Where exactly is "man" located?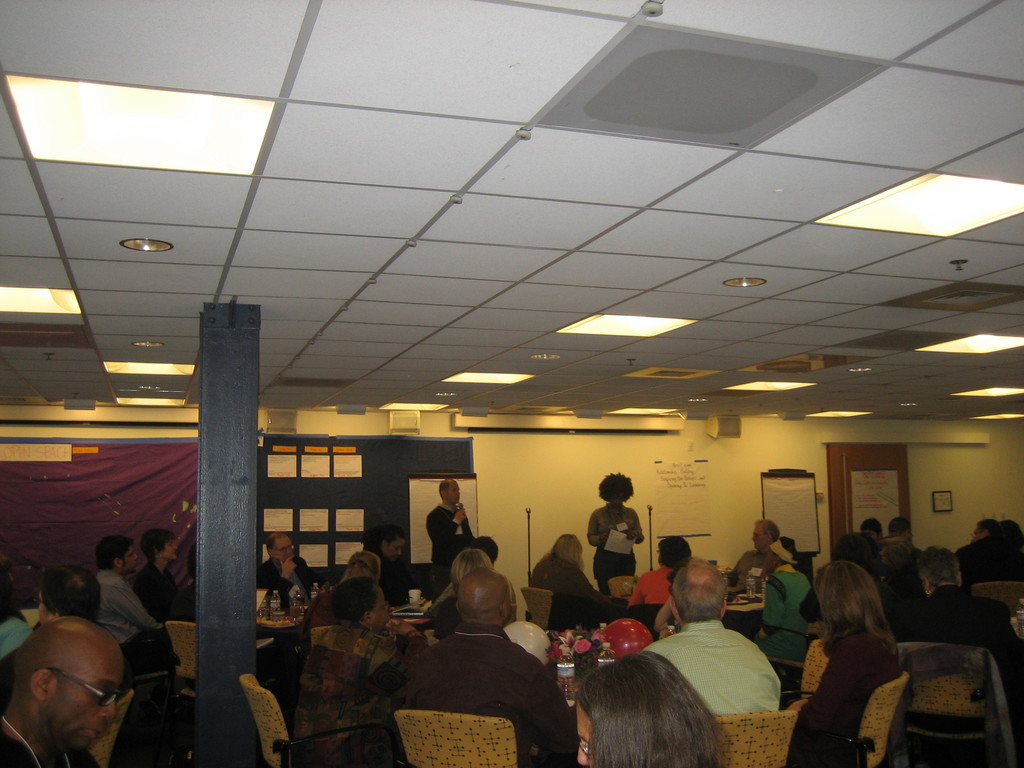
Its bounding box is {"x1": 886, "y1": 546, "x2": 1023, "y2": 724}.
